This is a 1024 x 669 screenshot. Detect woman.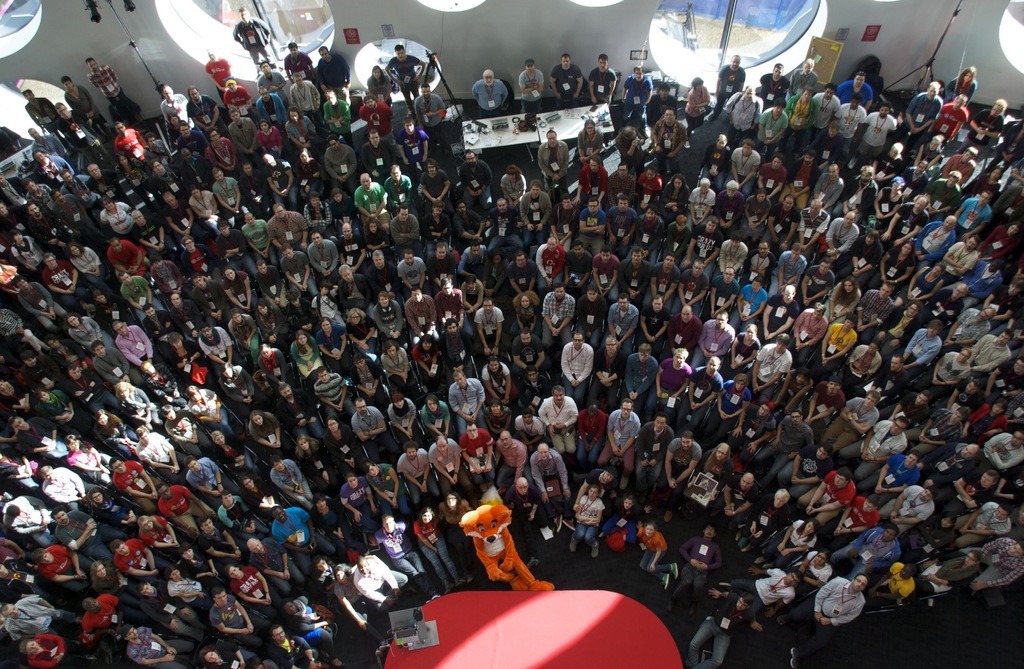
(x1=298, y1=149, x2=325, y2=195).
